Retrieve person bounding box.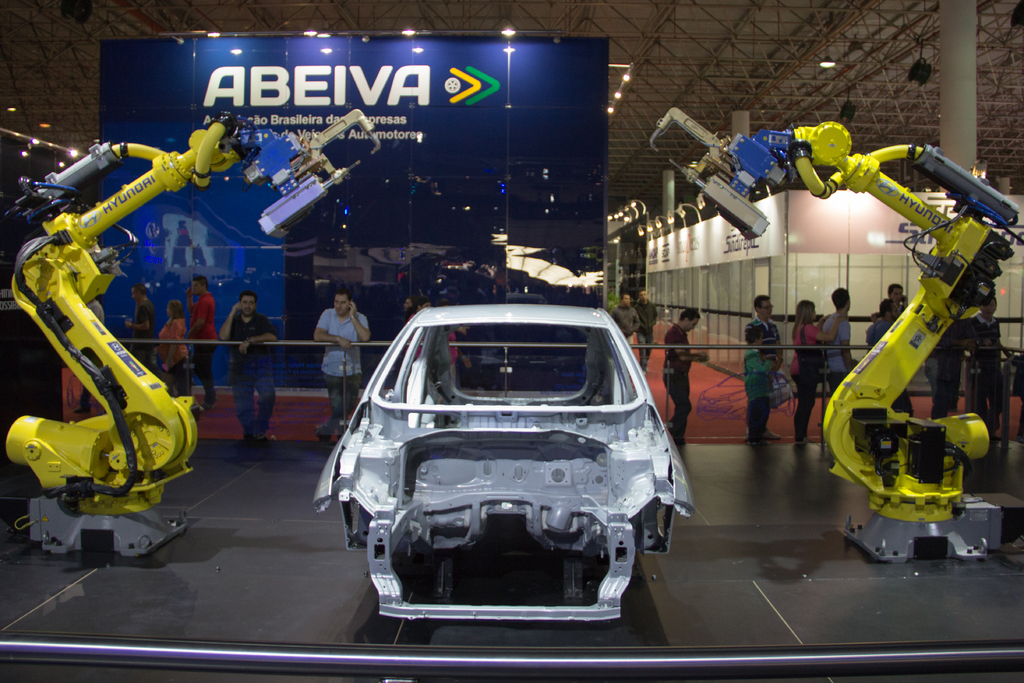
Bounding box: box=[981, 297, 1001, 343].
